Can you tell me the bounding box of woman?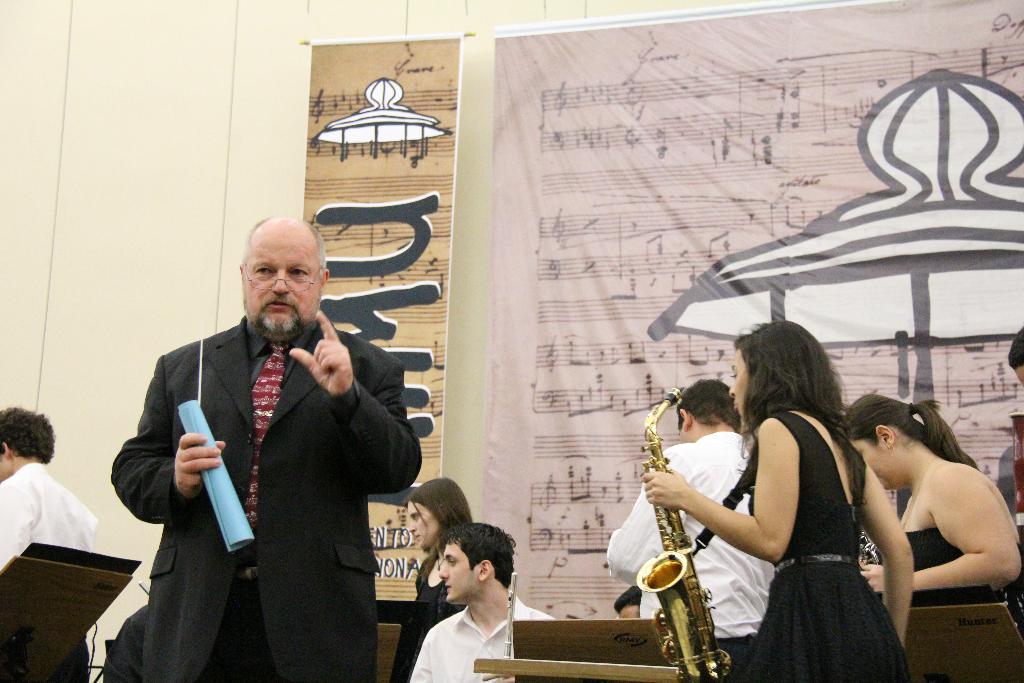
l=845, t=391, r=1023, b=616.
